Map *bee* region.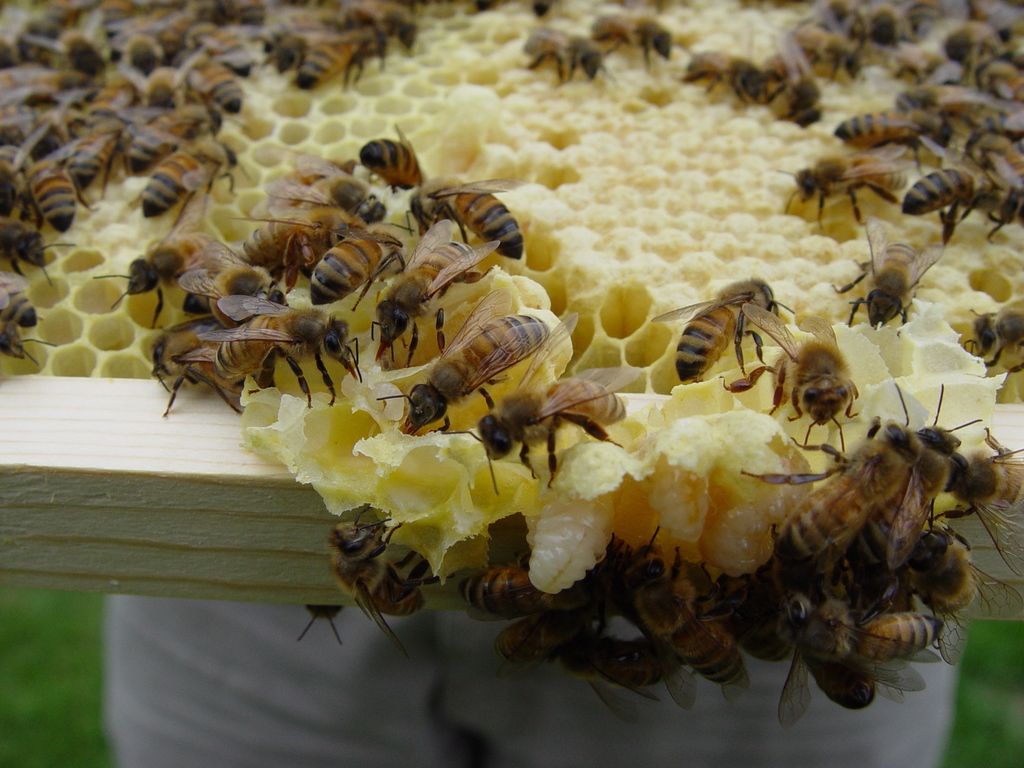
Mapped to <box>187,51,240,108</box>.
